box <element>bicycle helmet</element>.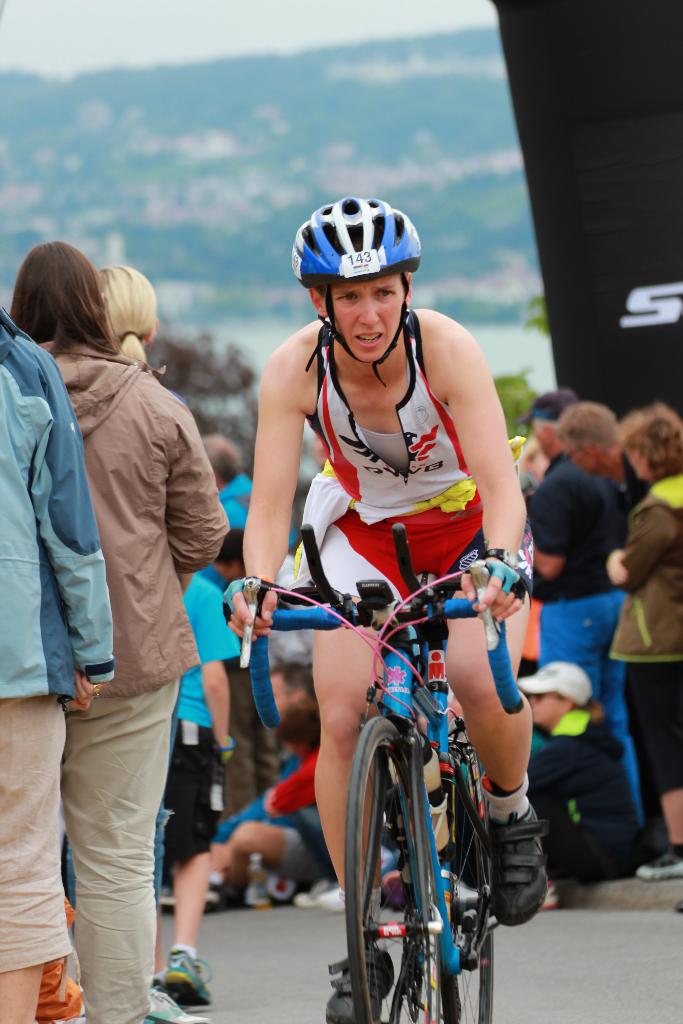
{"left": 293, "top": 189, "right": 413, "bottom": 284}.
